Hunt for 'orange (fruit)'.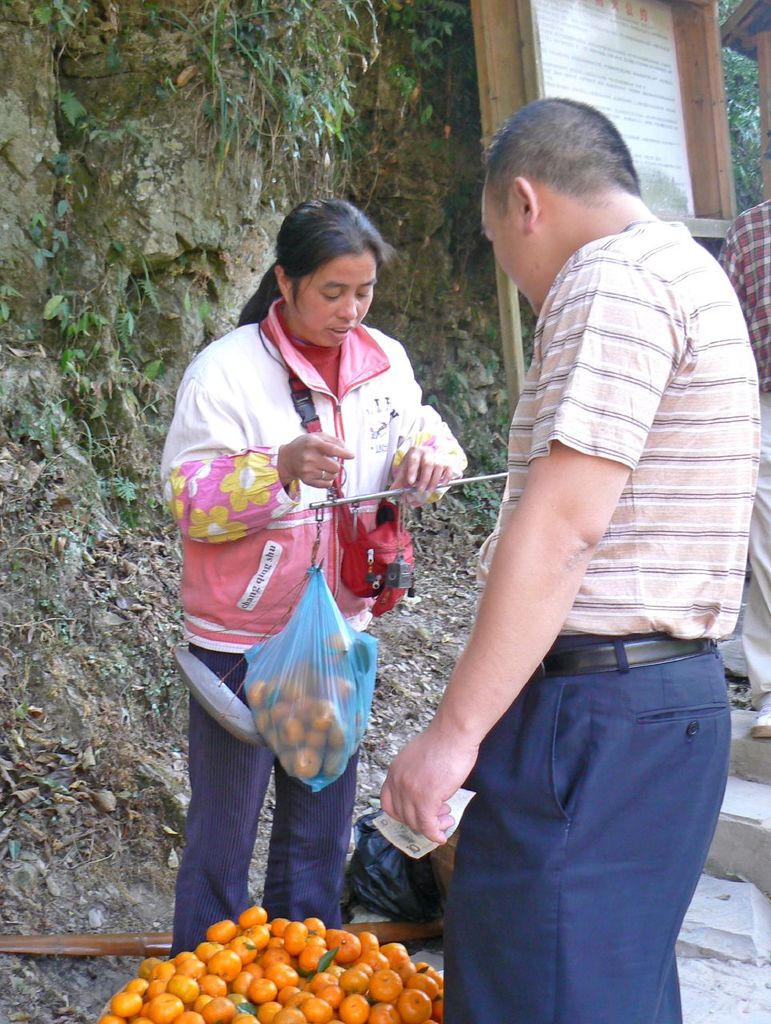
Hunted down at {"left": 400, "top": 980, "right": 435, "bottom": 1023}.
